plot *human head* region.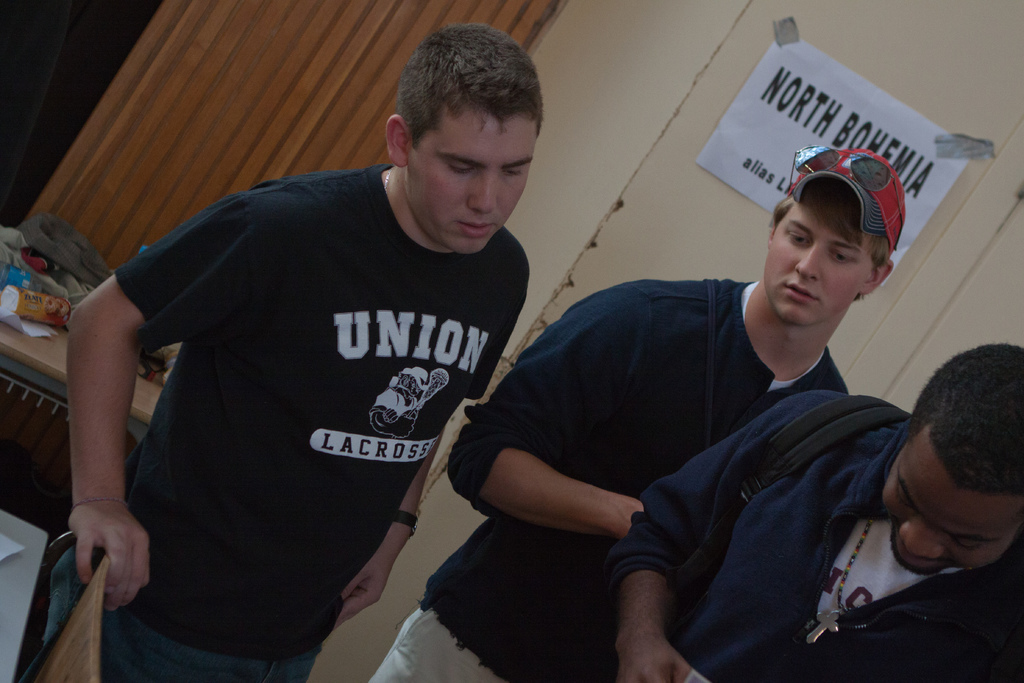
Plotted at region(762, 151, 906, 325).
